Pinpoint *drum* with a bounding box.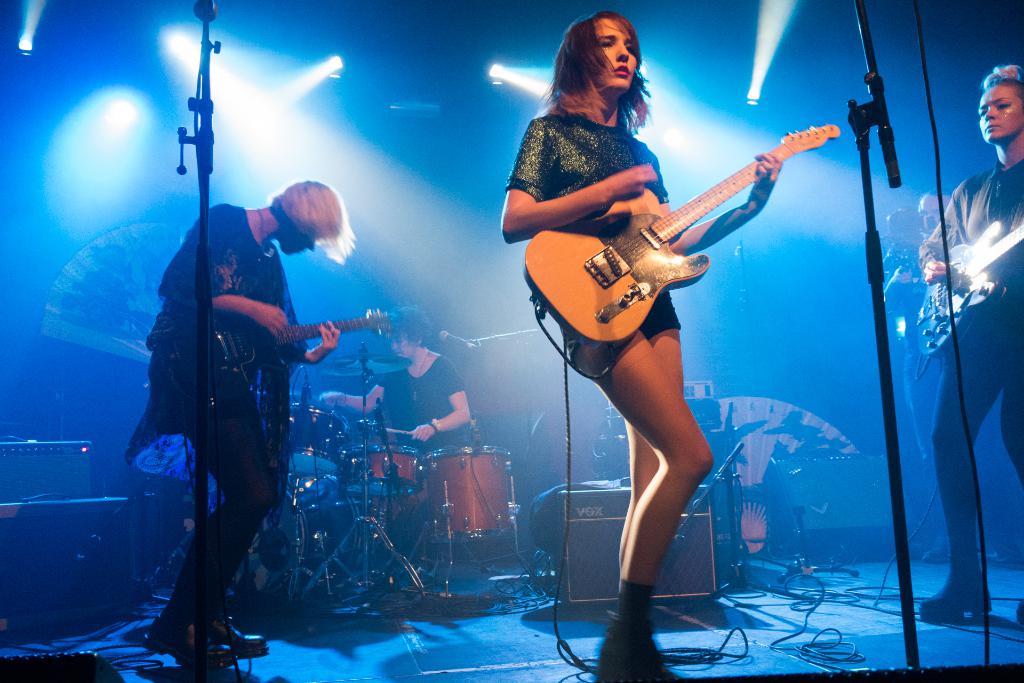
x1=230, y1=474, x2=358, y2=600.
